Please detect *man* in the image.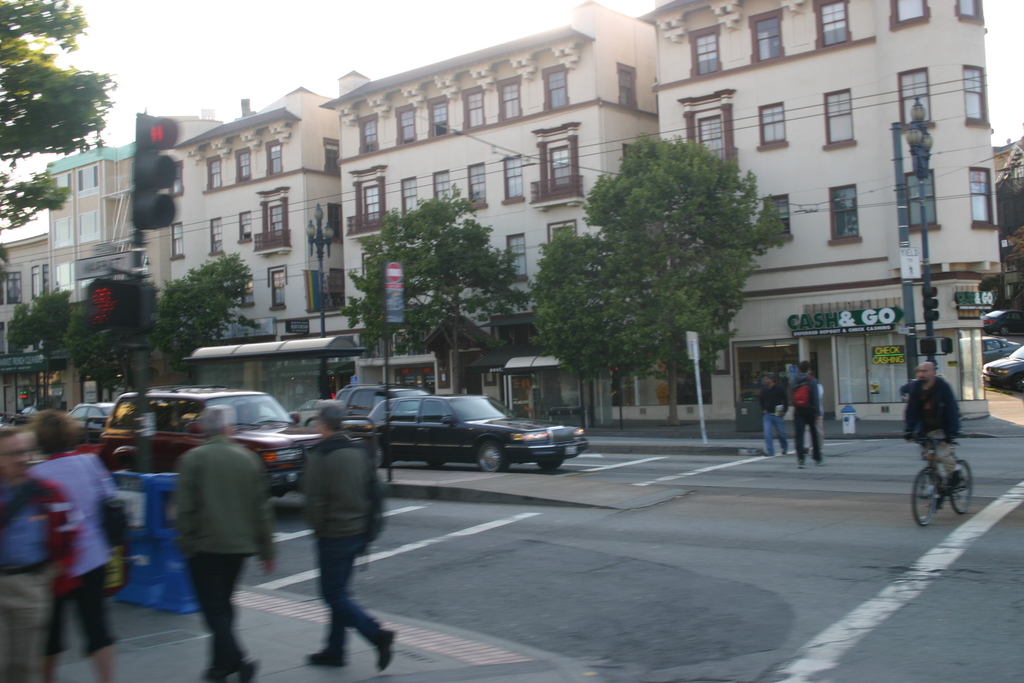
(152, 415, 264, 657).
